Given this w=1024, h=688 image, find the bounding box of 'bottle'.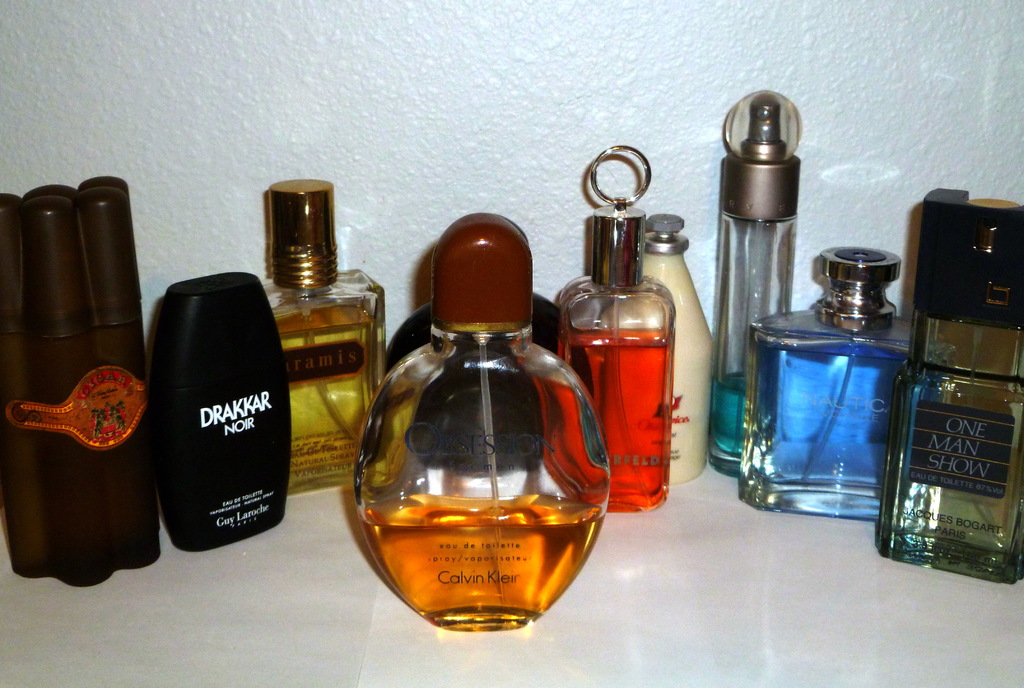
{"left": 263, "top": 180, "right": 385, "bottom": 505}.
